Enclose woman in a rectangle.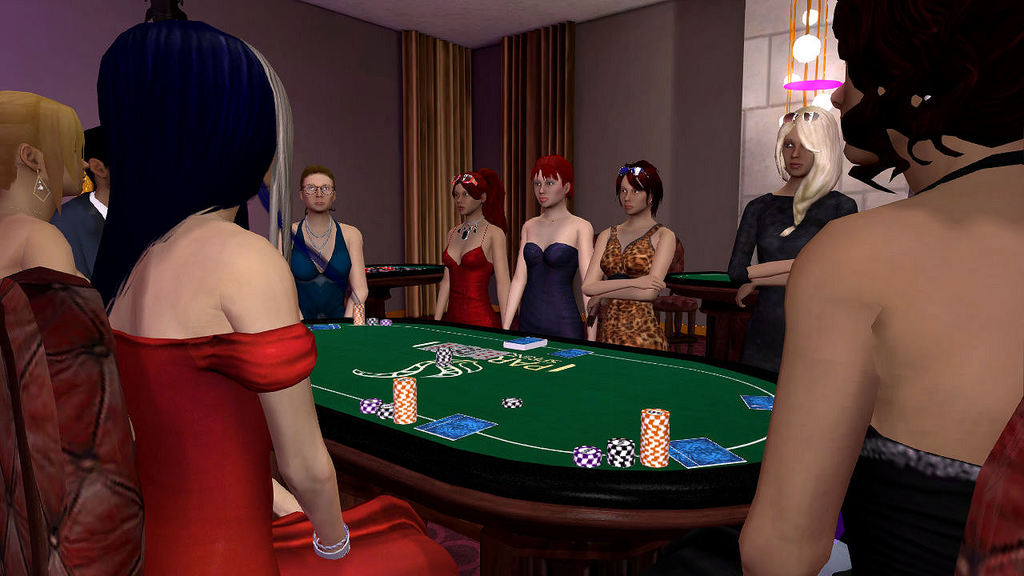
crop(730, 106, 861, 387).
